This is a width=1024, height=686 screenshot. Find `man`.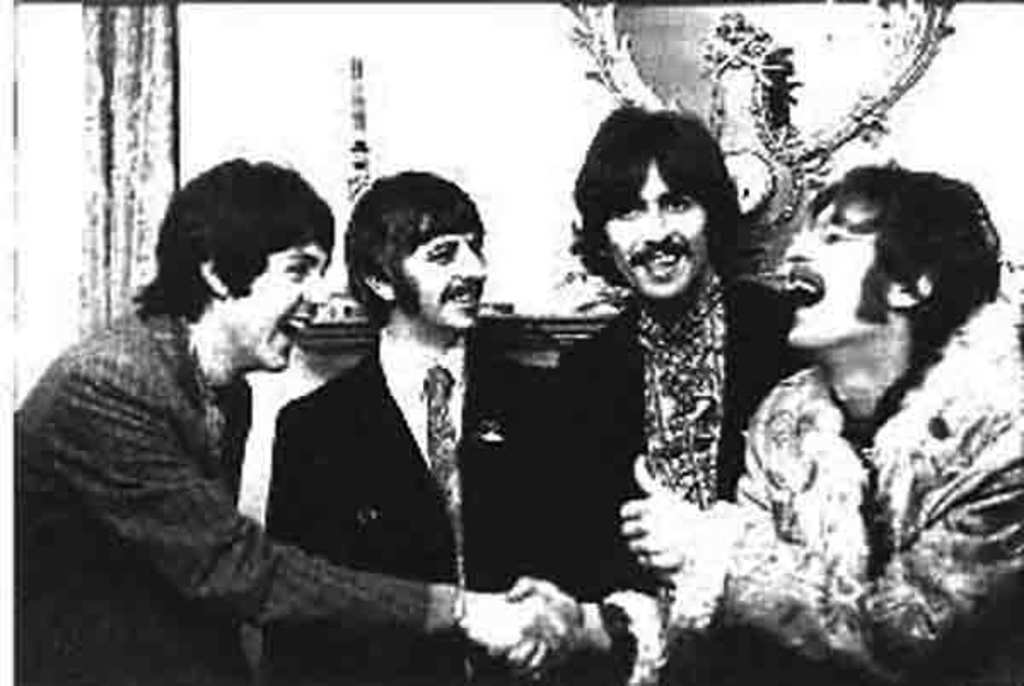
Bounding box: rect(263, 167, 558, 684).
